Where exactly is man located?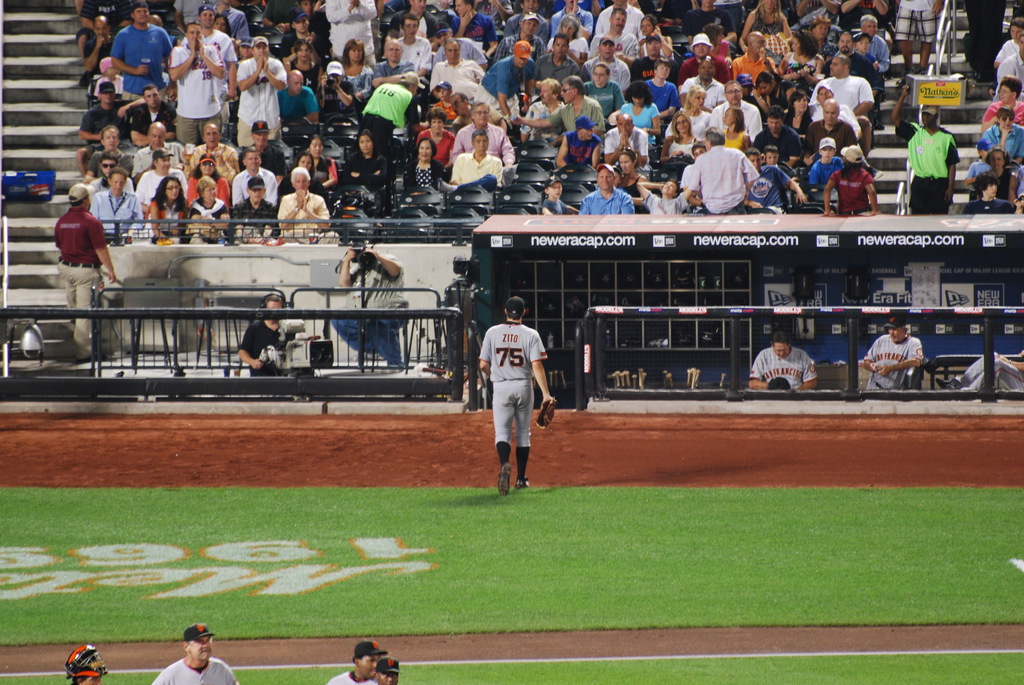
Its bounding box is l=260, t=0, r=303, b=32.
